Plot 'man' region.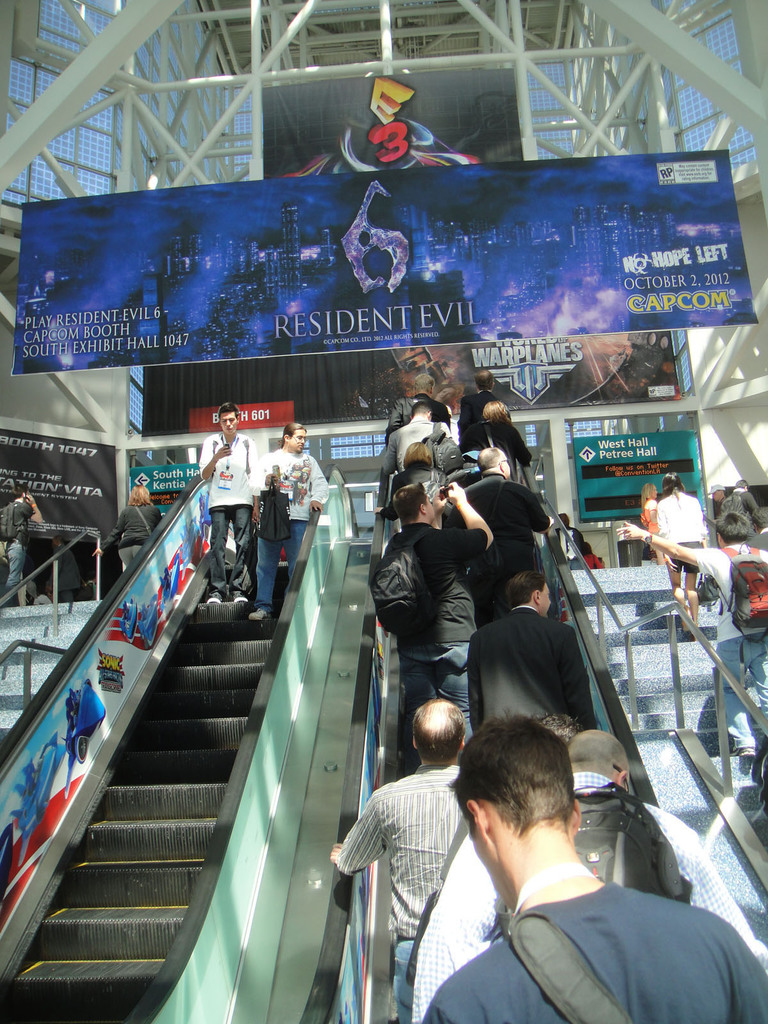
Plotted at 617,512,767,769.
